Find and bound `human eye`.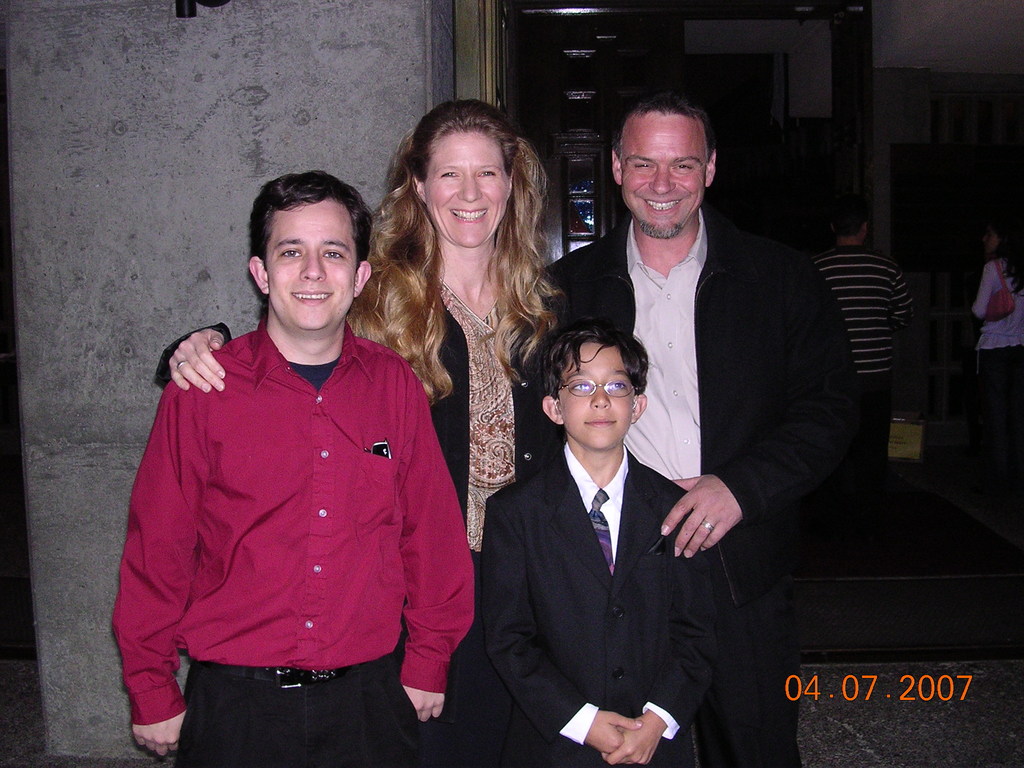
Bound: region(472, 166, 497, 180).
